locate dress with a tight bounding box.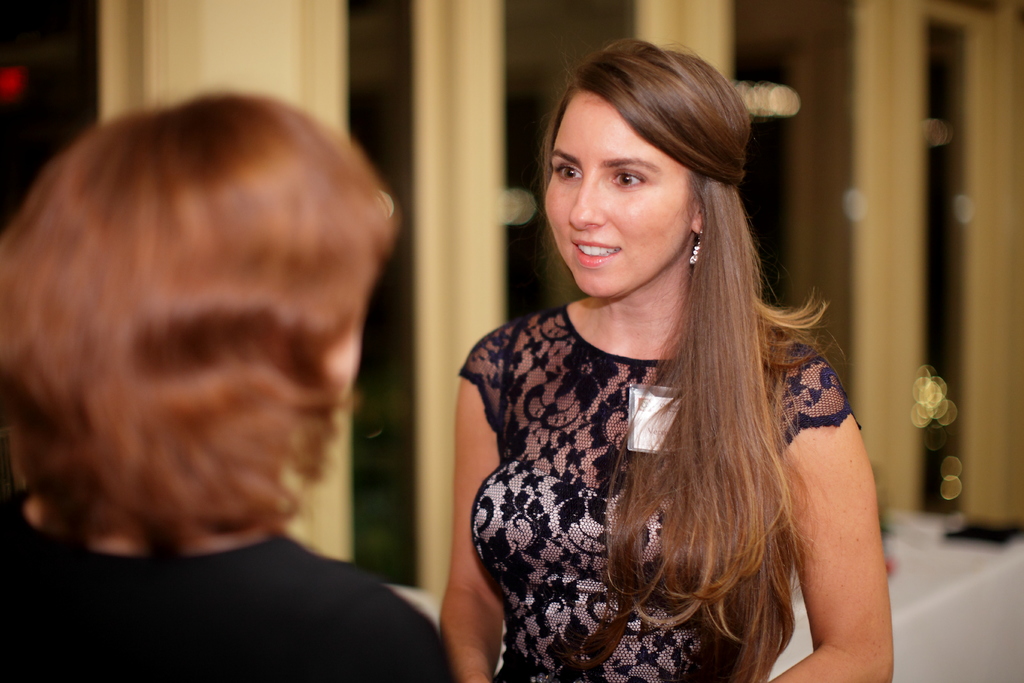
(left=456, top=304, right=866, bottom=682).
